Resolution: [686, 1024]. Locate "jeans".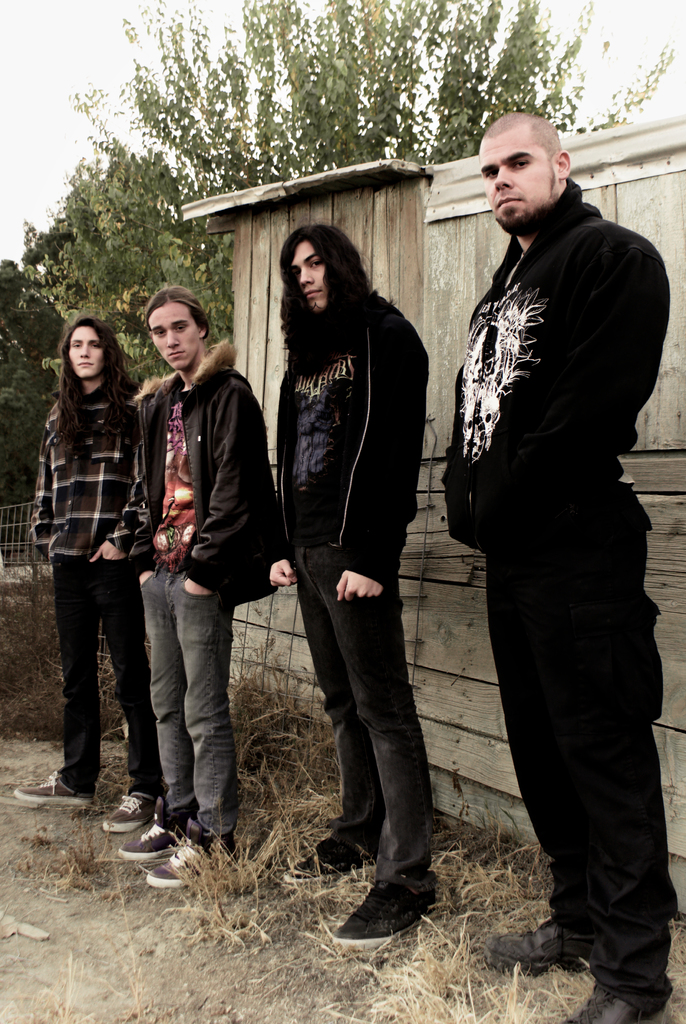
<bbox>486, 538, 678, 984</bbox>.
